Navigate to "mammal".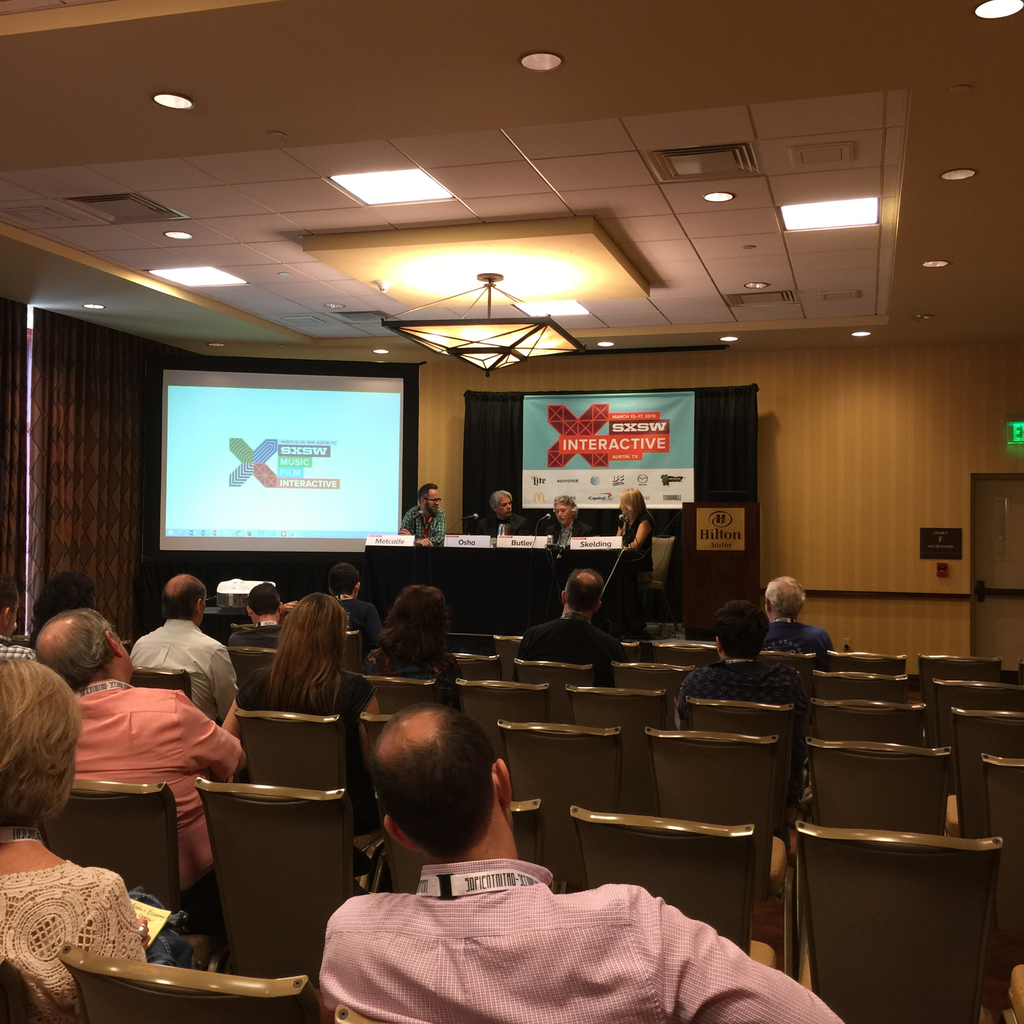
Navigation target: (left=762, top=573, right=835, bottom=673).
